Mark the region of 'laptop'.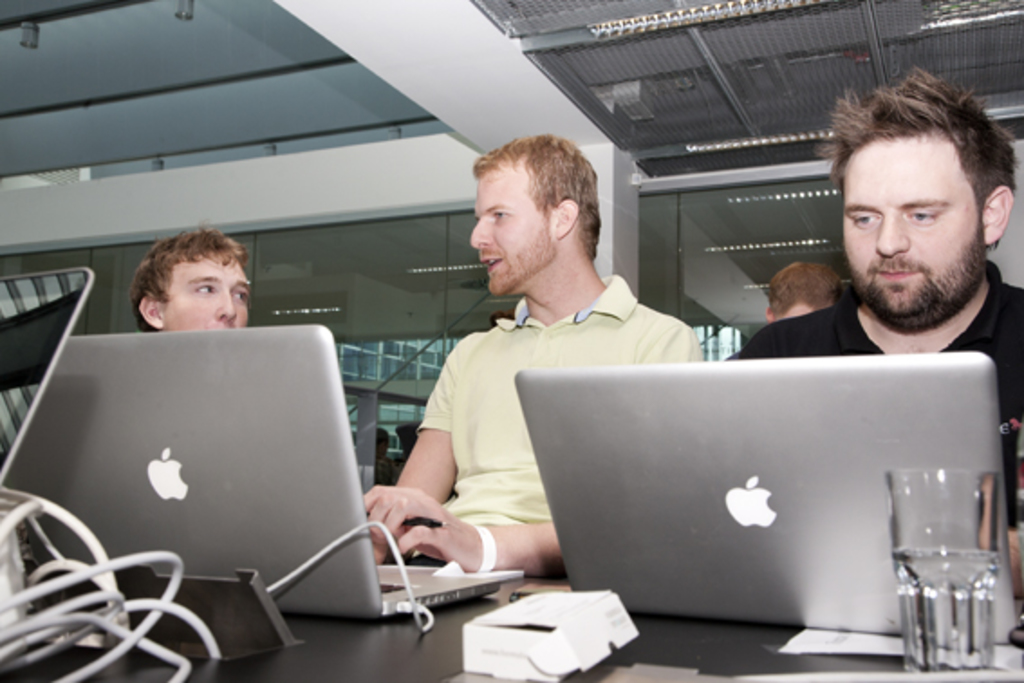
Region: 0/320/520/623.
